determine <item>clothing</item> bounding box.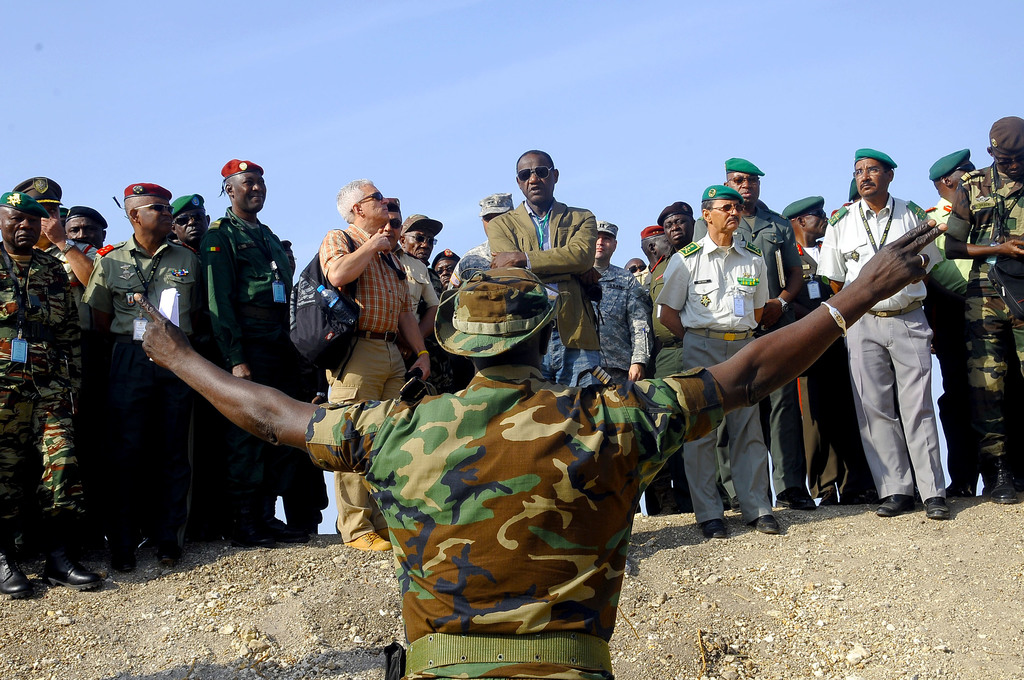
Determined: {"left": 640, "top": 253, "right": 686, "bottom": 508}.
